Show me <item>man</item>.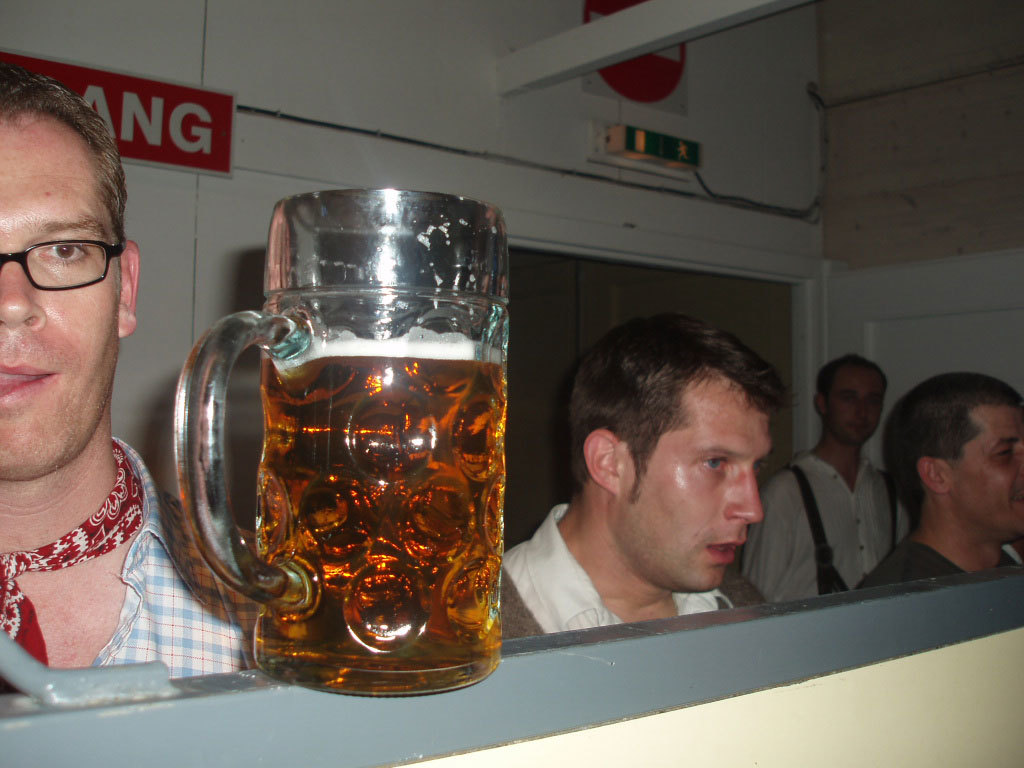
<item>man</item> is here: <box>851,370,1023,595</box>.
